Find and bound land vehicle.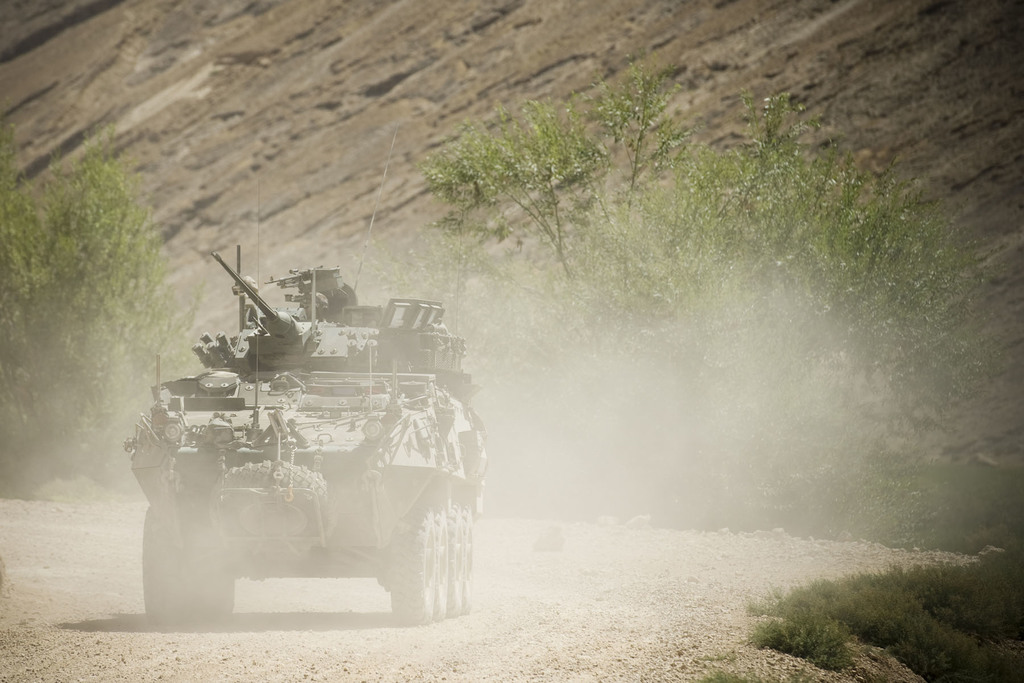
Bound: l=110, t=268, r=505, b=625.
